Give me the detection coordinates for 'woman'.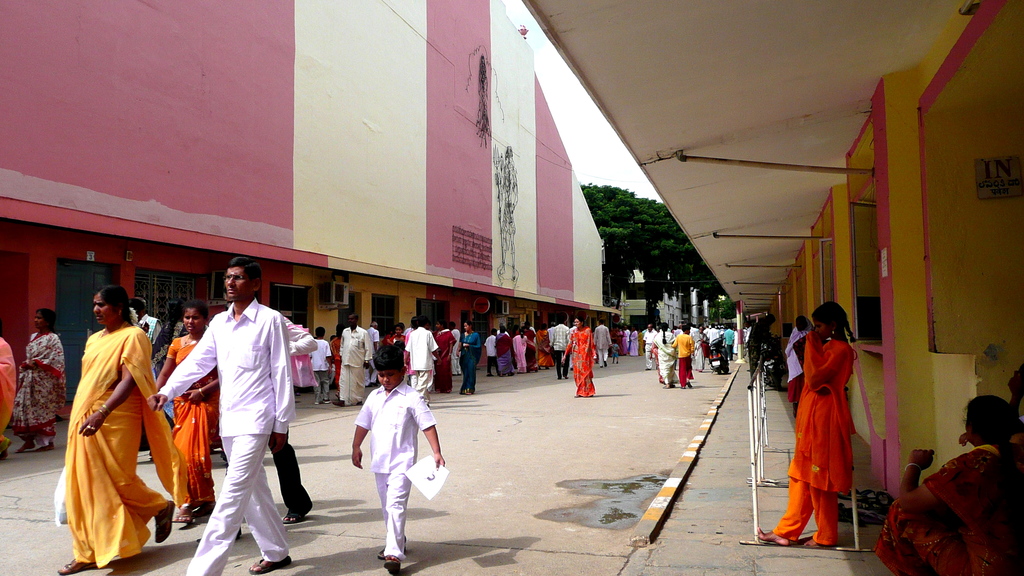
x1=877 y1=397 x2=1023 y2=575.
